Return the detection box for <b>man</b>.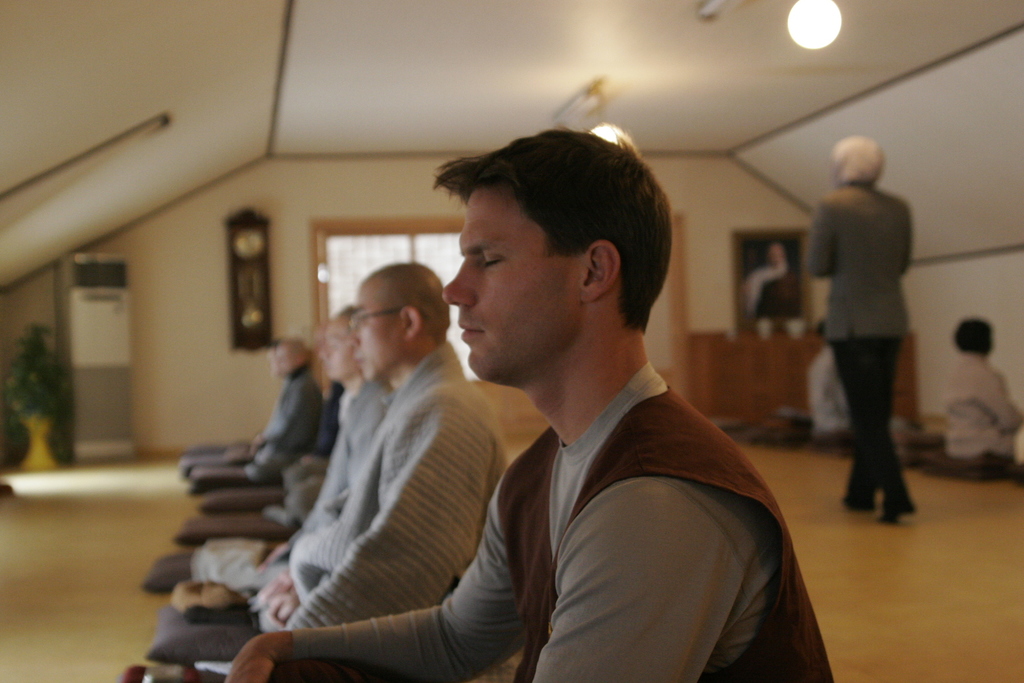
region(229, 131, 833, 682).
